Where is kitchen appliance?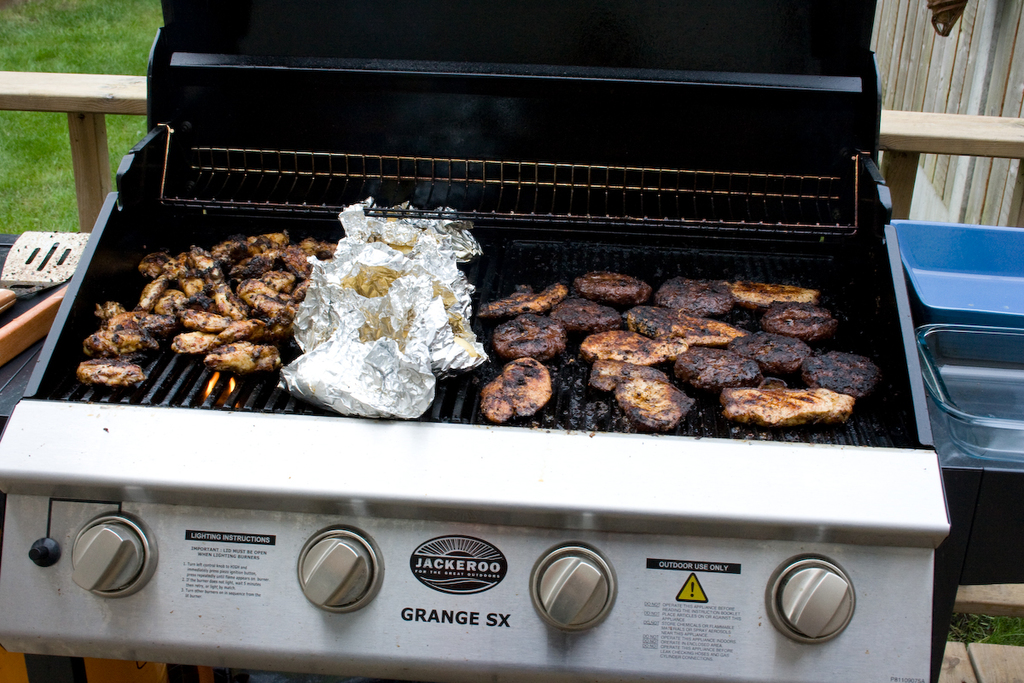
left=0, top=0, right=951, bottom=682.
